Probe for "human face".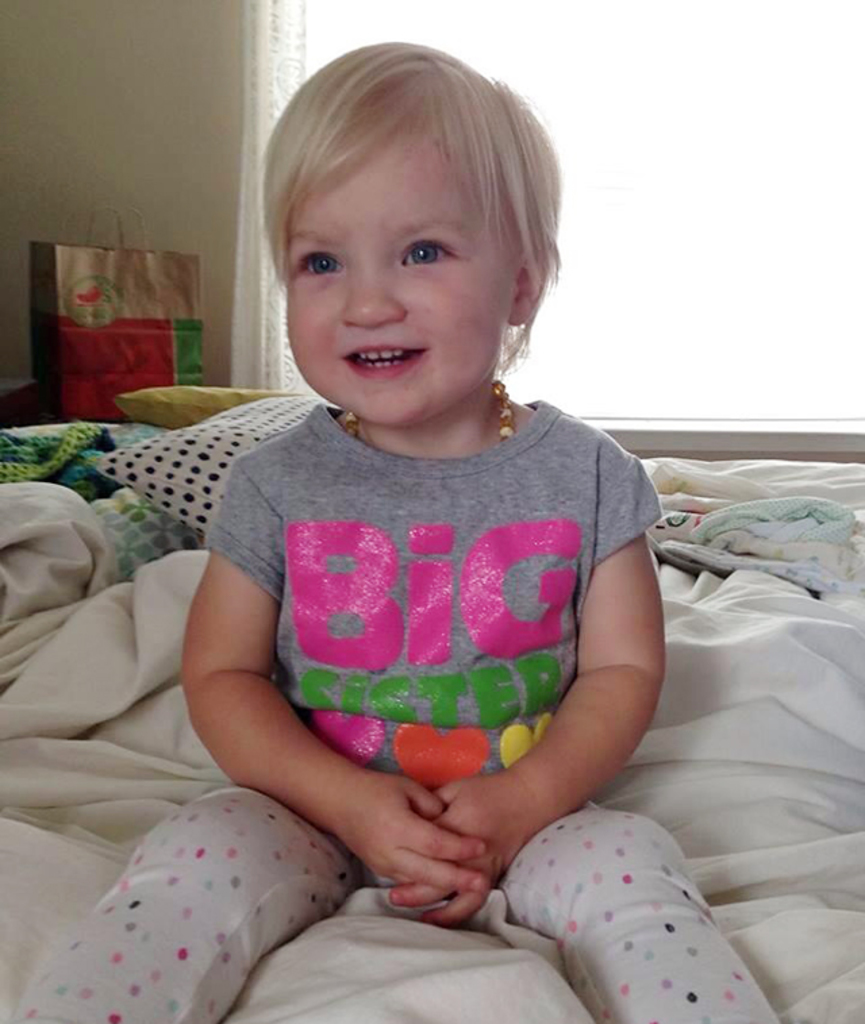
Probe result: {"x1": 289, "y1": 122, "x2": 504, "y2": 426}.
